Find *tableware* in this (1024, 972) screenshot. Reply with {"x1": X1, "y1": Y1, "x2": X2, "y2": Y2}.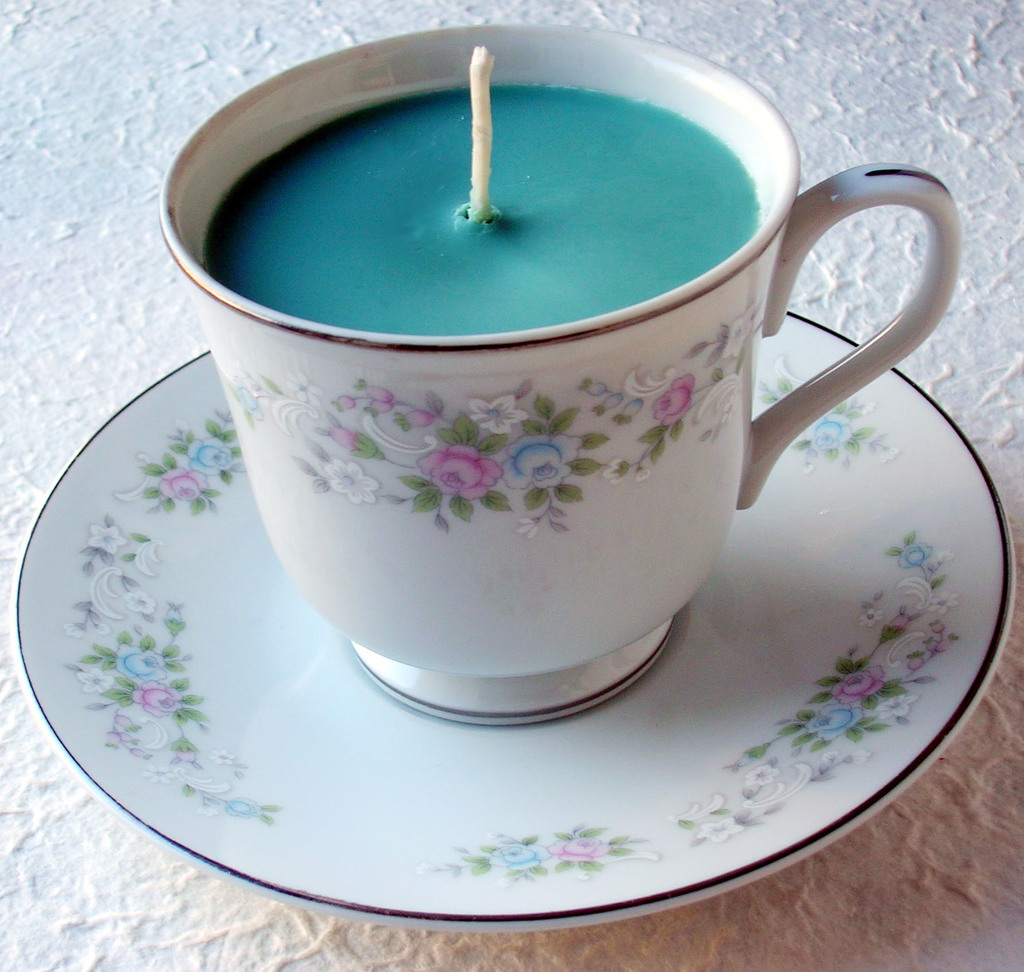
{"x1": 9, "y1": 13, "x2": 1022, "y2": 939}.
